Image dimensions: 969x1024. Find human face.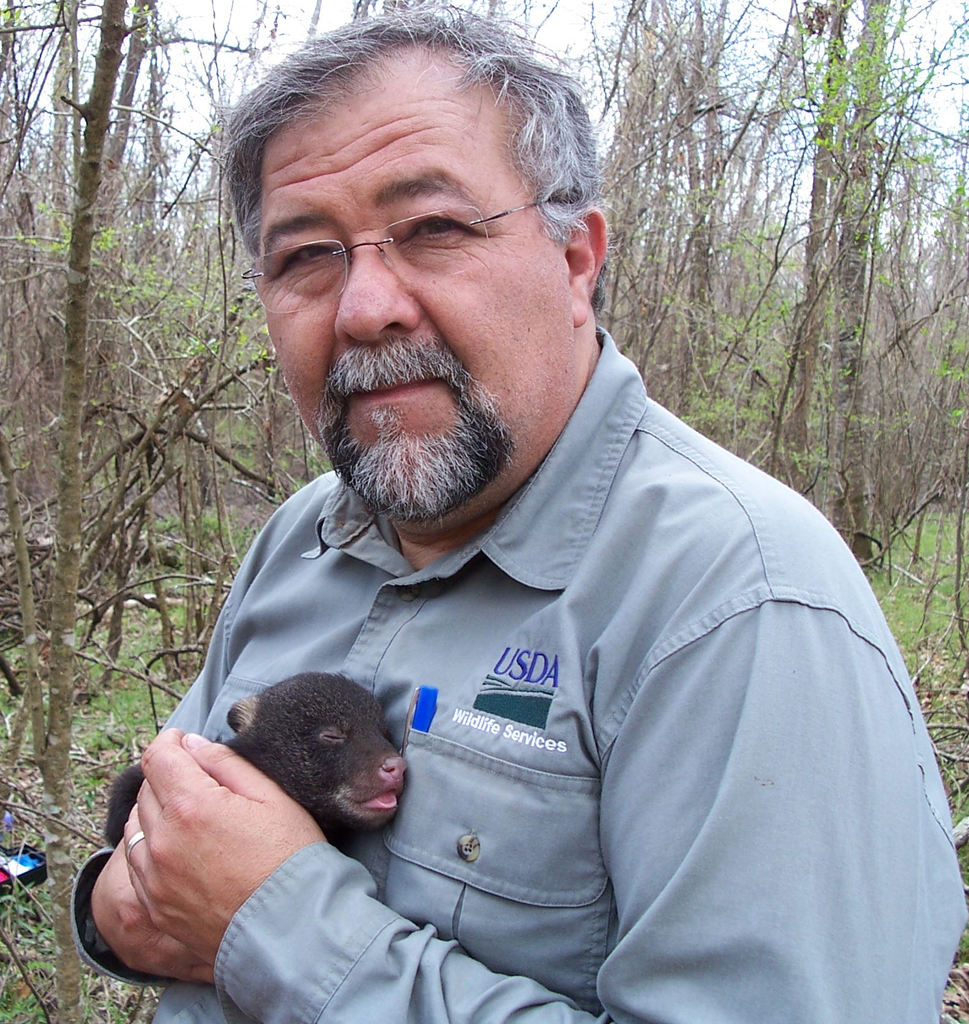
BBox(259, 59, 574, 515).
